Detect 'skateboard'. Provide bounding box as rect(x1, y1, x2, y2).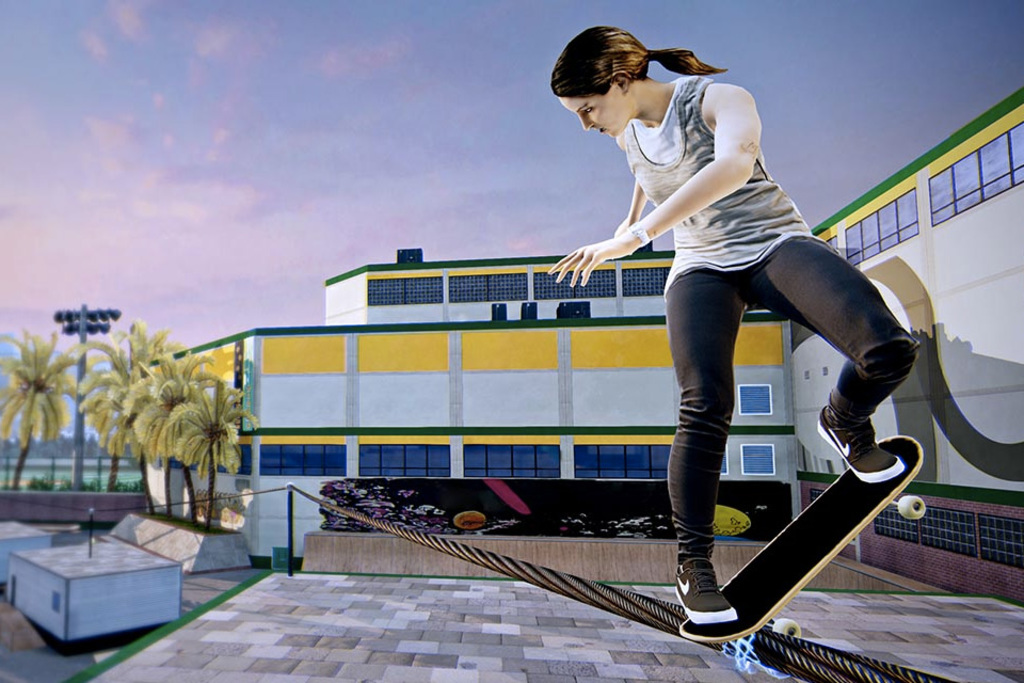
rect(676, 435, 922, 644).
